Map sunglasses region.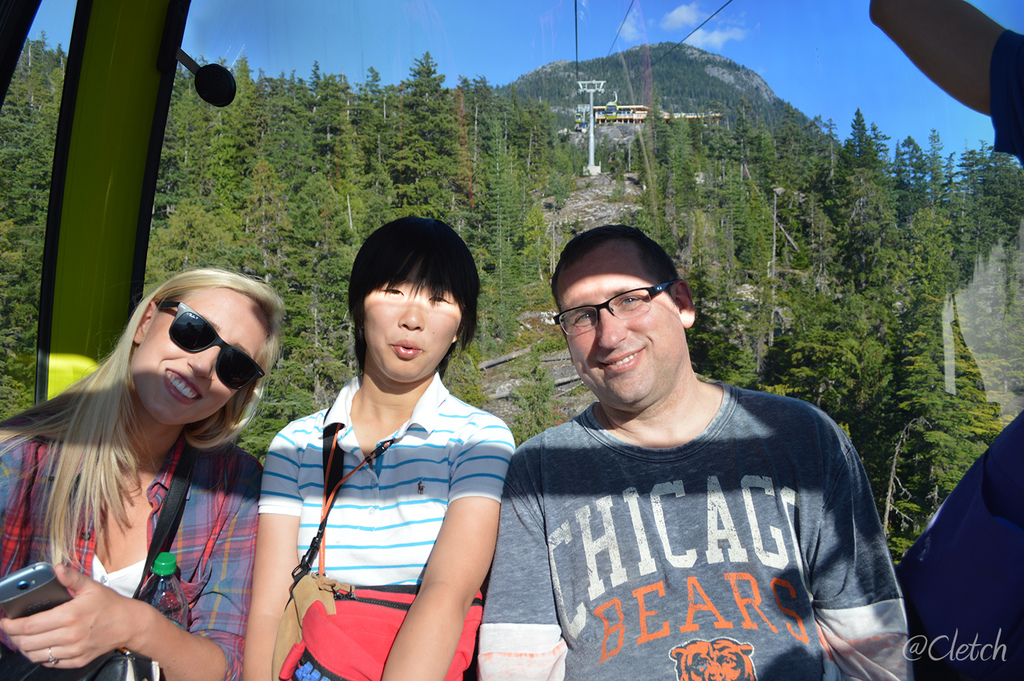
Mapped to bbox=[155, 300, 266, 391].
